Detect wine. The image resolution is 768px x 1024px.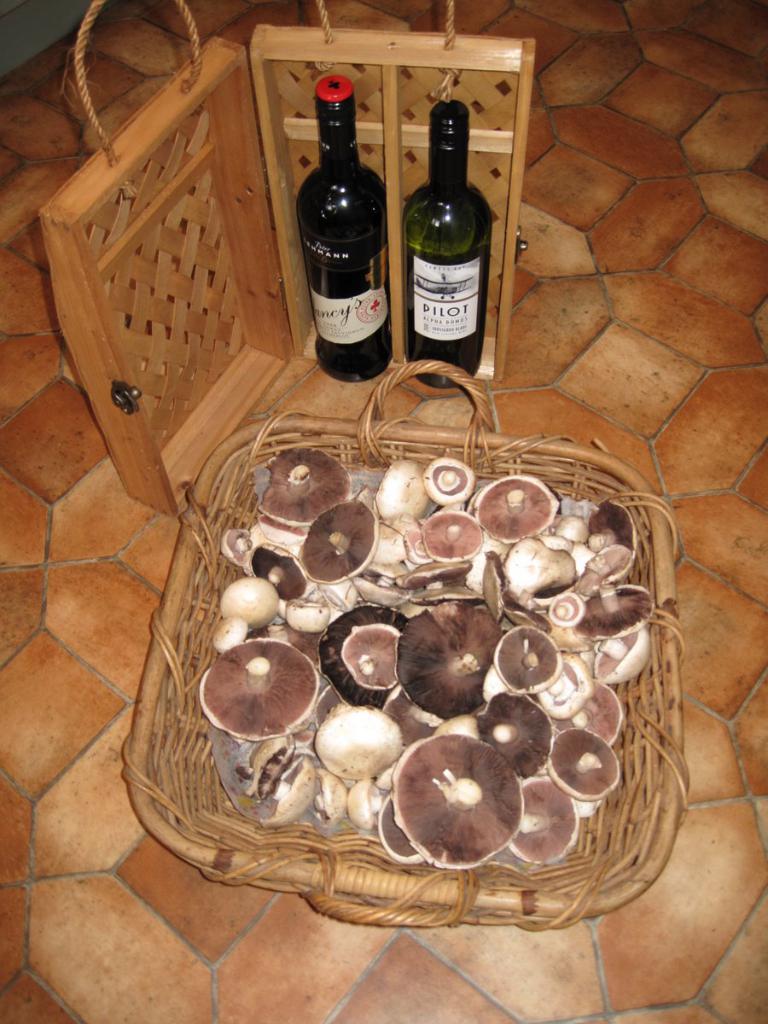
region(404, 94, 491, 392).
